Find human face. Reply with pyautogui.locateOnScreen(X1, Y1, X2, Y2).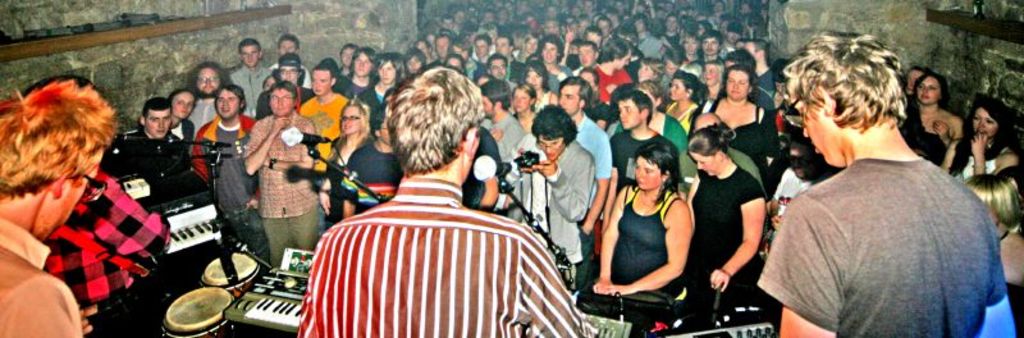
pyautogui.locateOnScreen(796, 100, 847, 166).
